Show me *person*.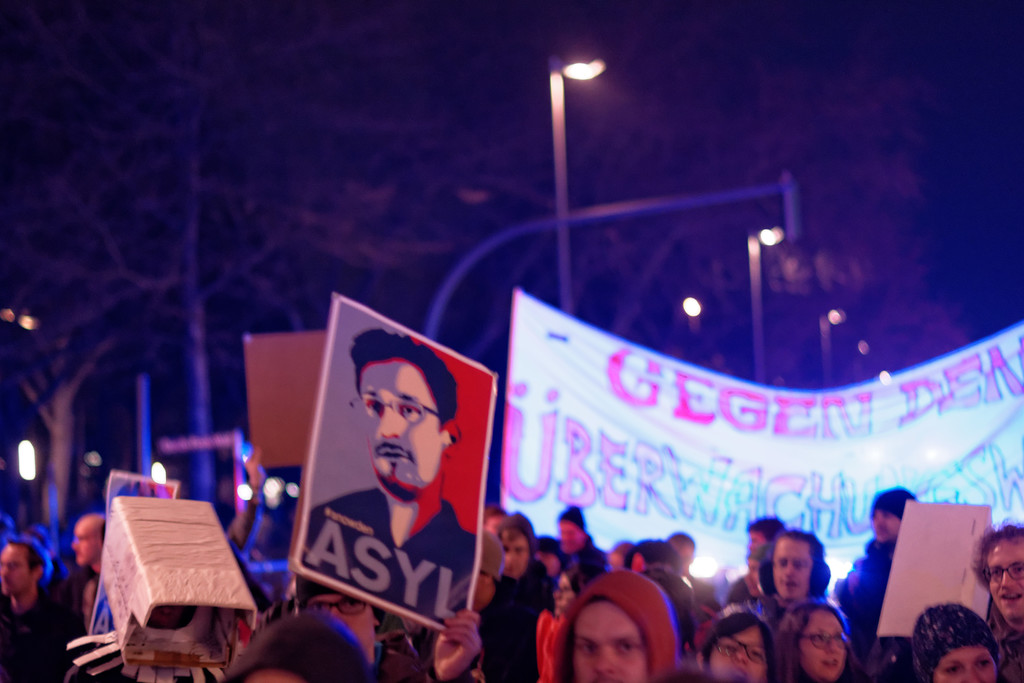
*person* is here: left=0, top=532, right=129, bottom=682.
